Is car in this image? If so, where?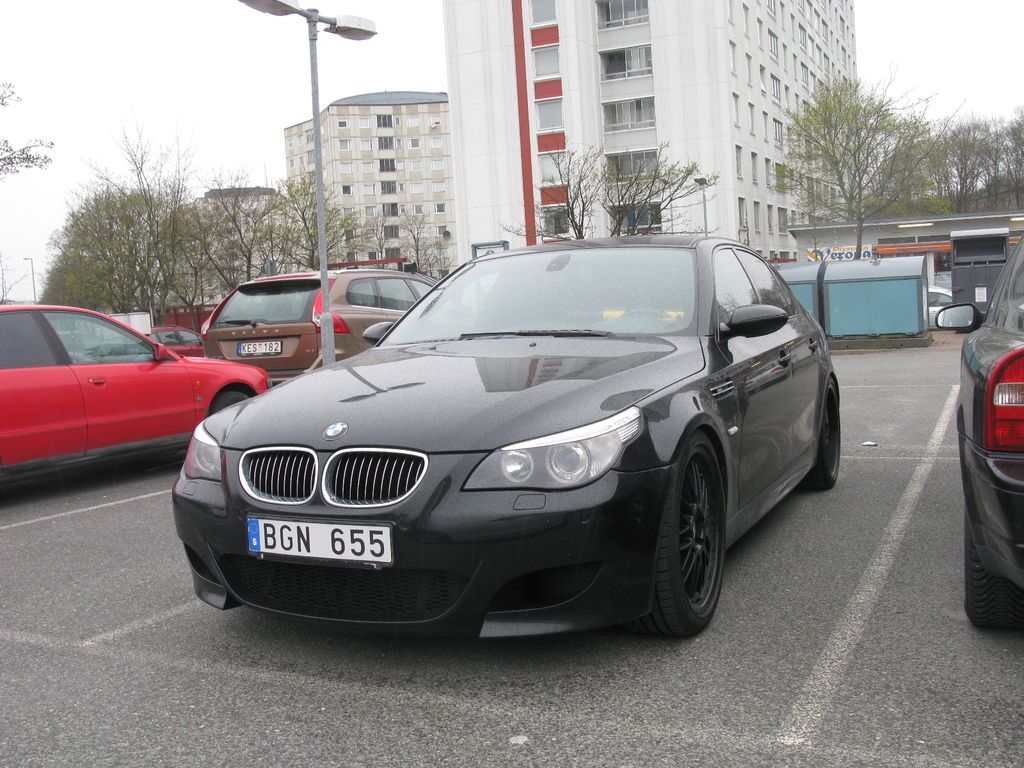
Yes, at [x1=196, y1=266, x2=439, y2=383].
